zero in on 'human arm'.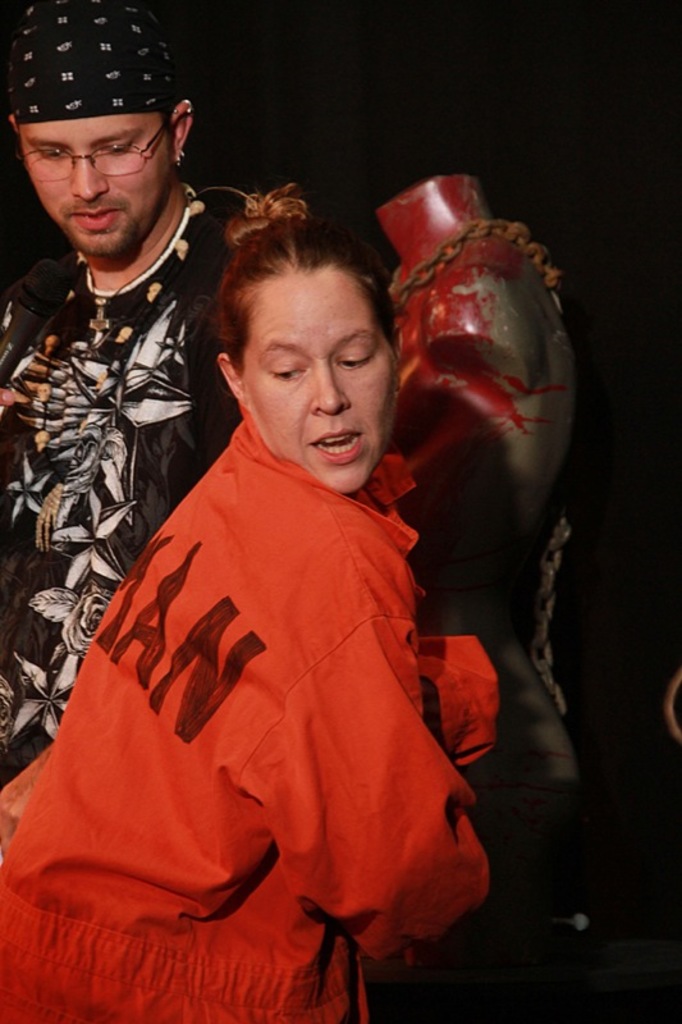
Zeroed in: 233, 541, 480, 968.
